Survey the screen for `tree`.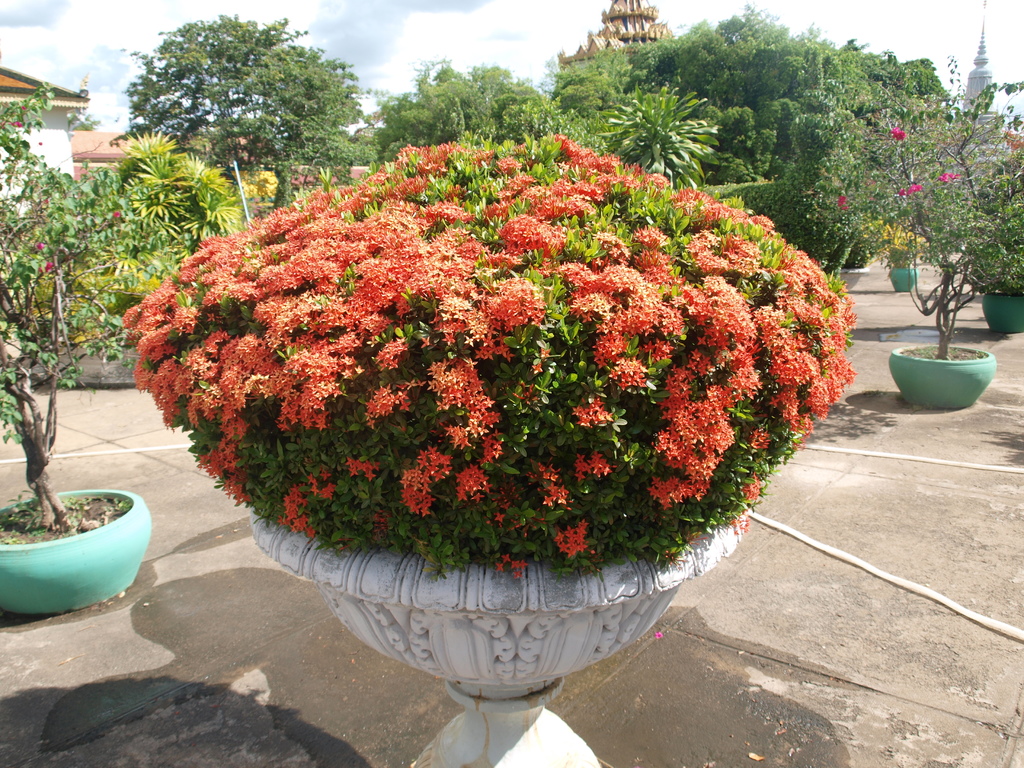
Survey found: <box>367,60,560,170</box>.
